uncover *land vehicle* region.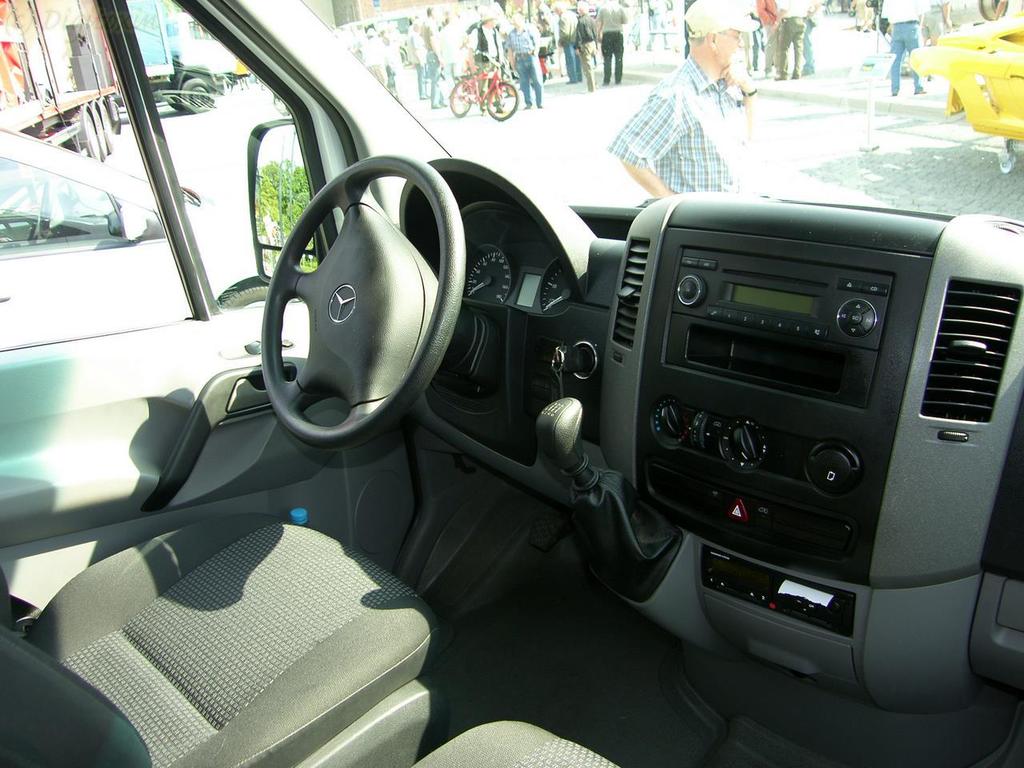
Uncovered: pyautogui.locateOnScreen(126, 0, 254, 113).
